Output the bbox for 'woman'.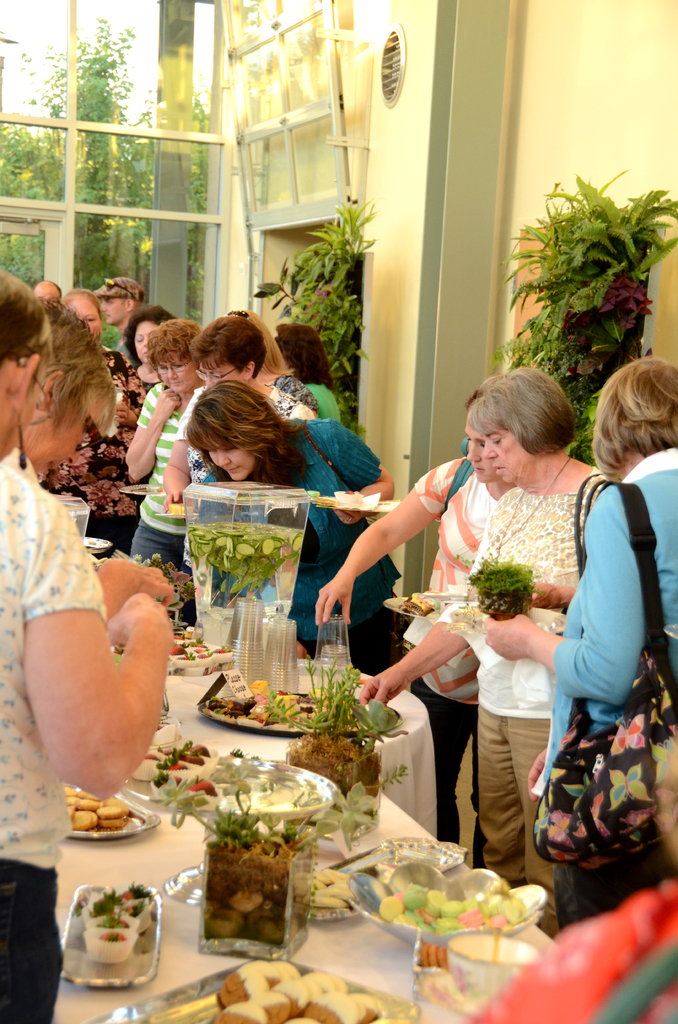
BBox(188, 376, 419, 689).
